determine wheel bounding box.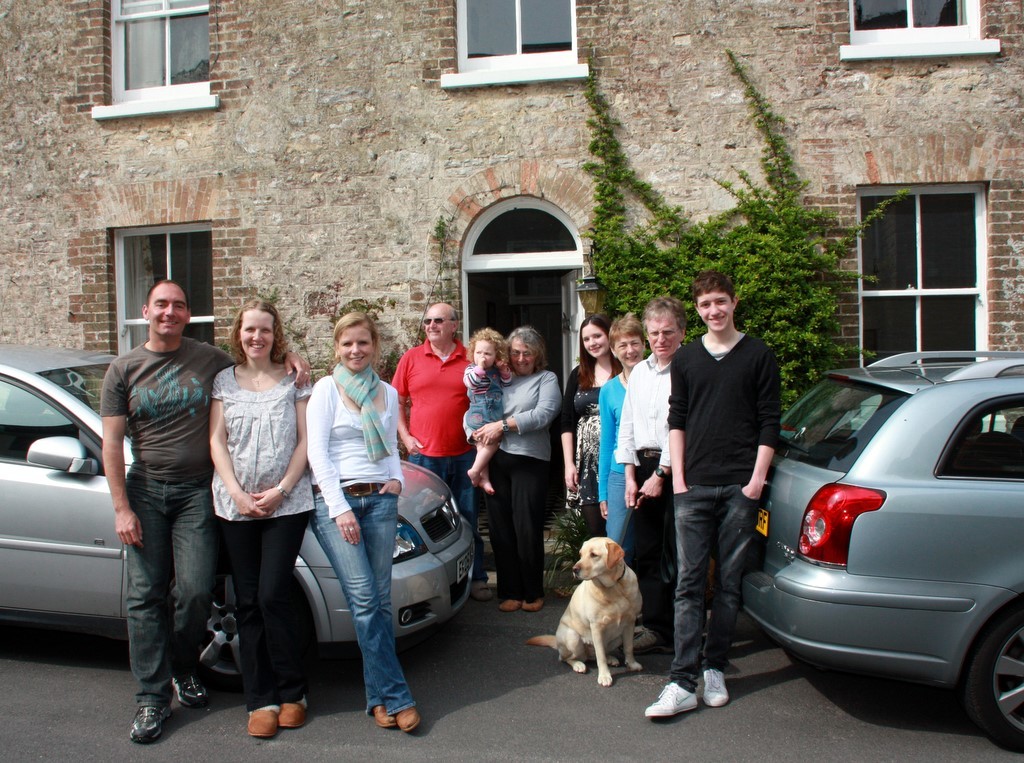
Determined: Rect(956, 602, 1023, 760).
